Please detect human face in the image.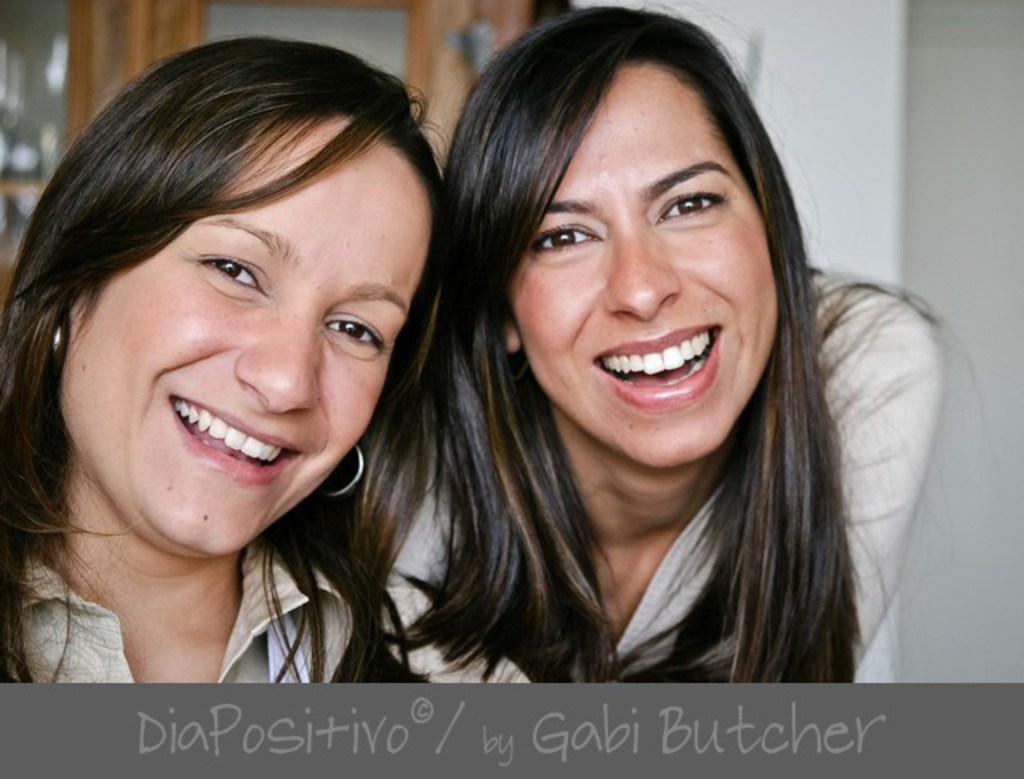
left=53, top=110, right=440, bottom=565.
